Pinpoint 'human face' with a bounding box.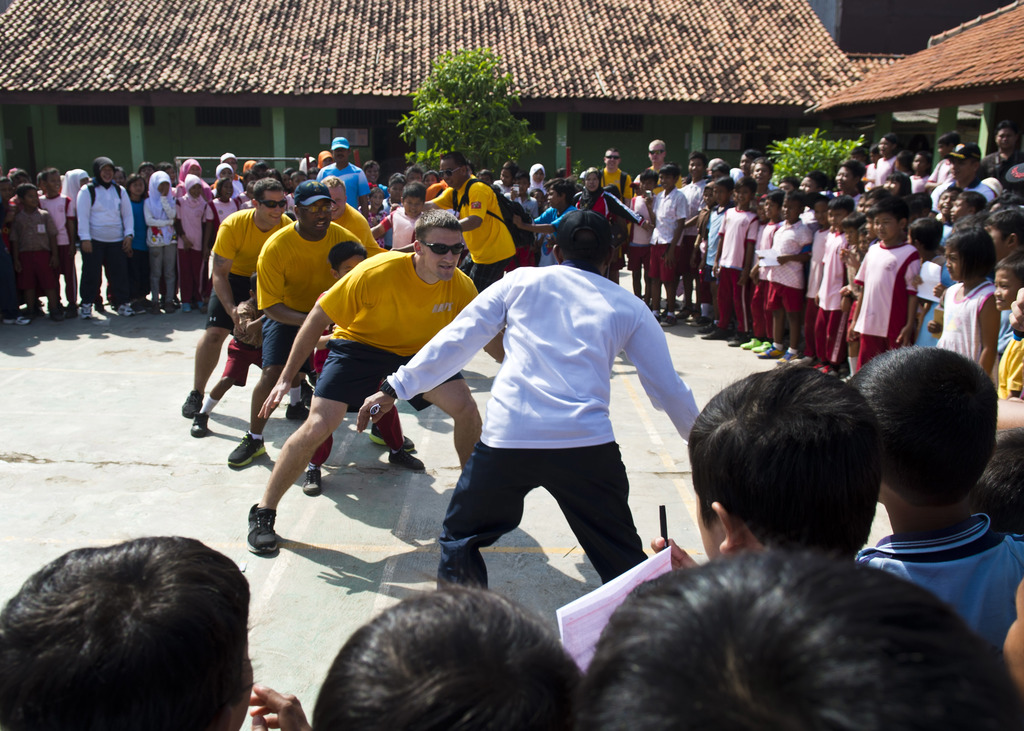
0 133 1023 378.
